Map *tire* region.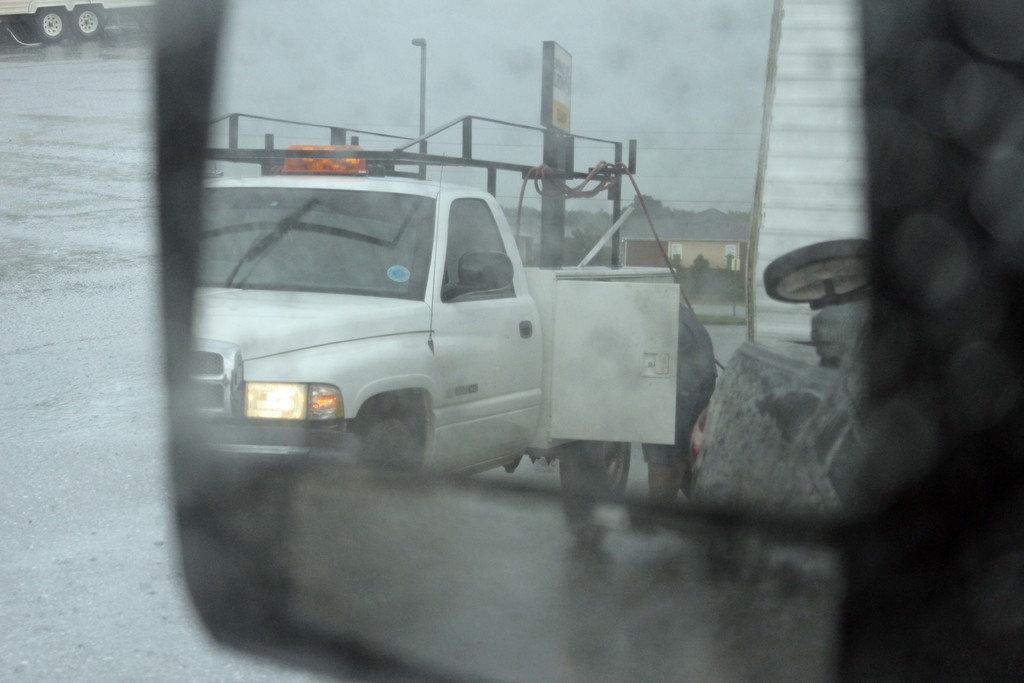
Mapped to bbox=[34, 6, 68, 42].
